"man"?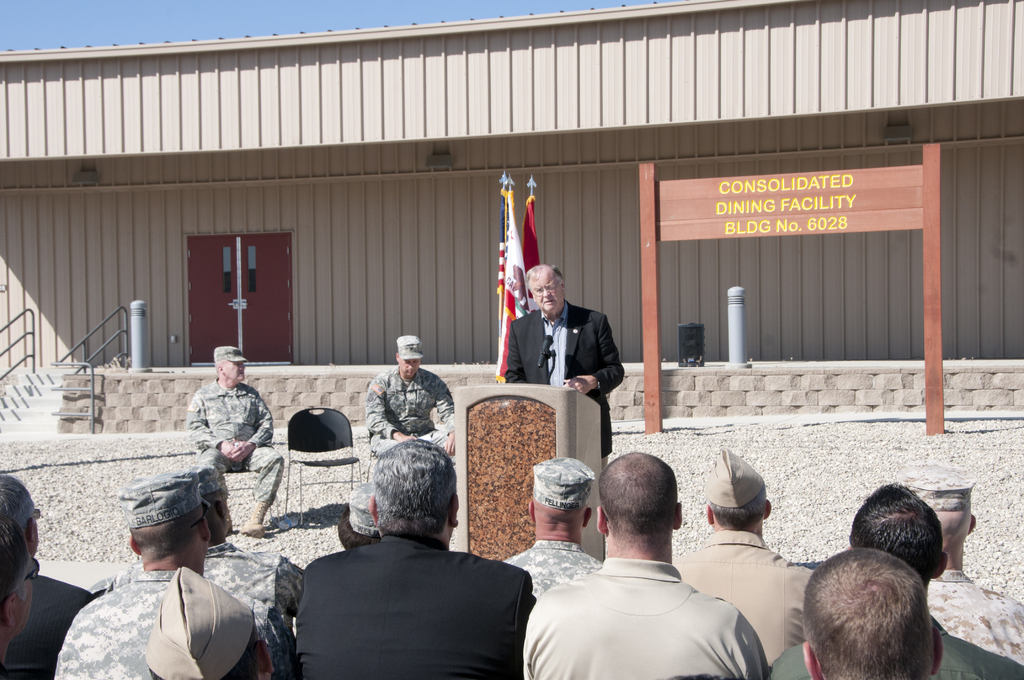
Rect(292, 437, 536, 679)
